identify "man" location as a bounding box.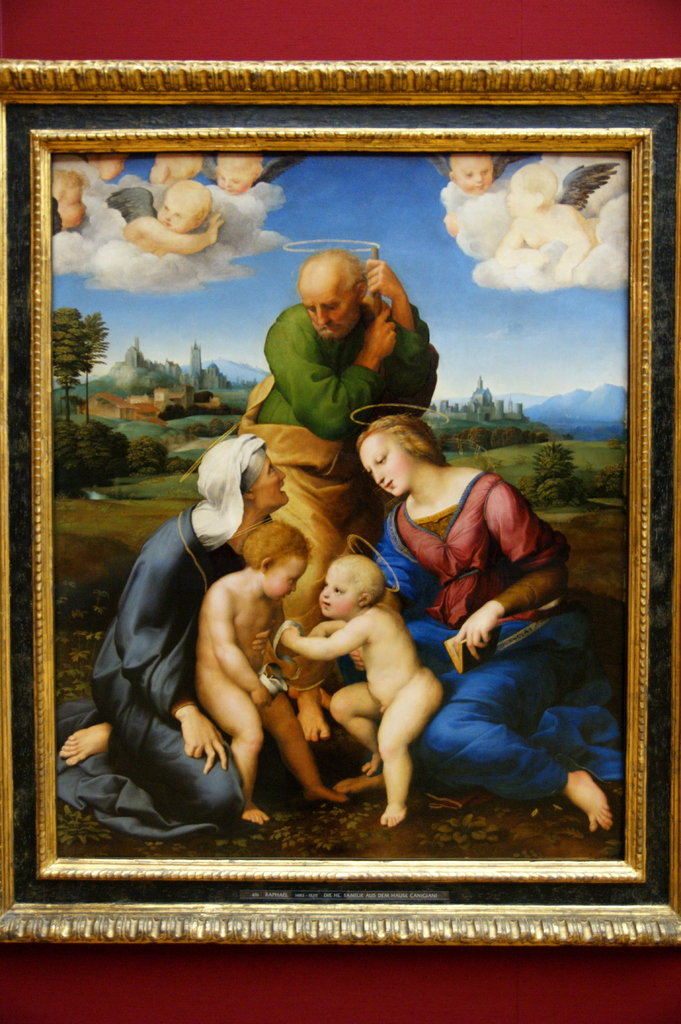
228,253,434,625.
